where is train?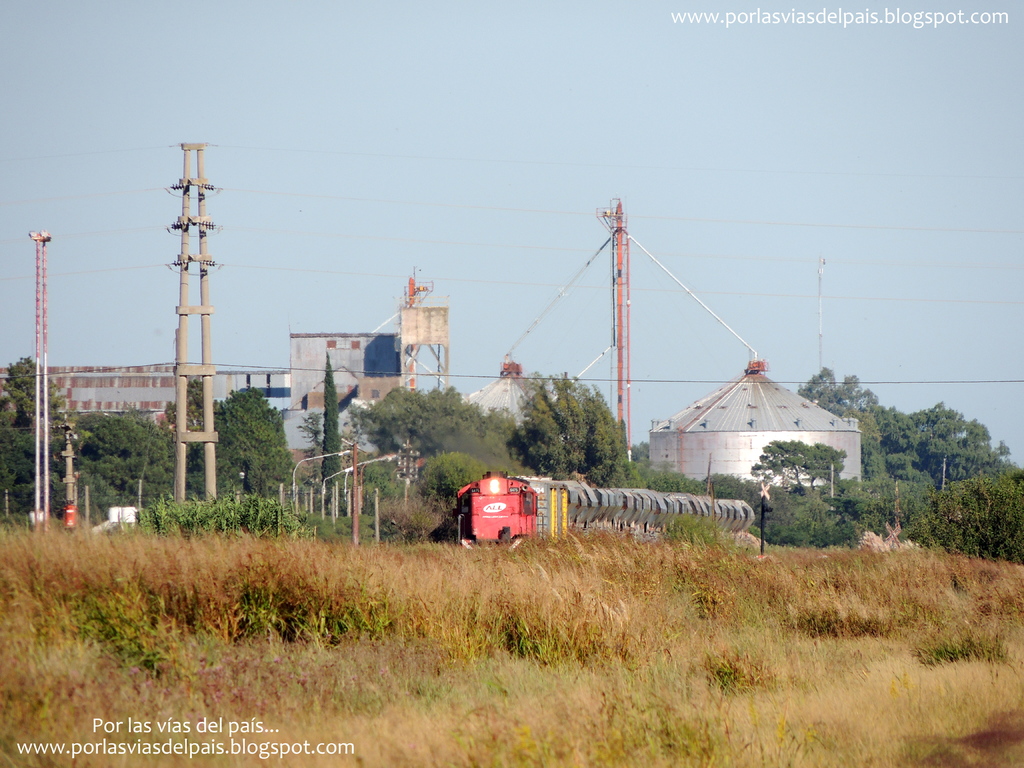
[left=452, top=468, right=756, bottom=552].
